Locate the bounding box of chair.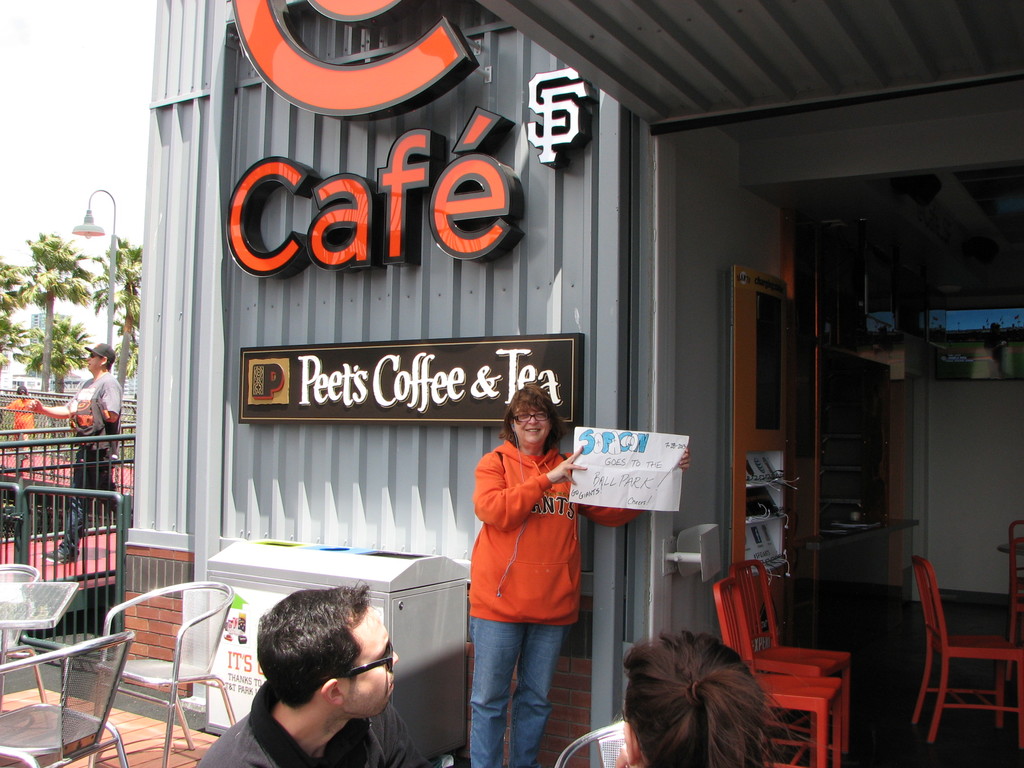
Bounding box: x1=883, y1=536, x2=1014, y2=758.
